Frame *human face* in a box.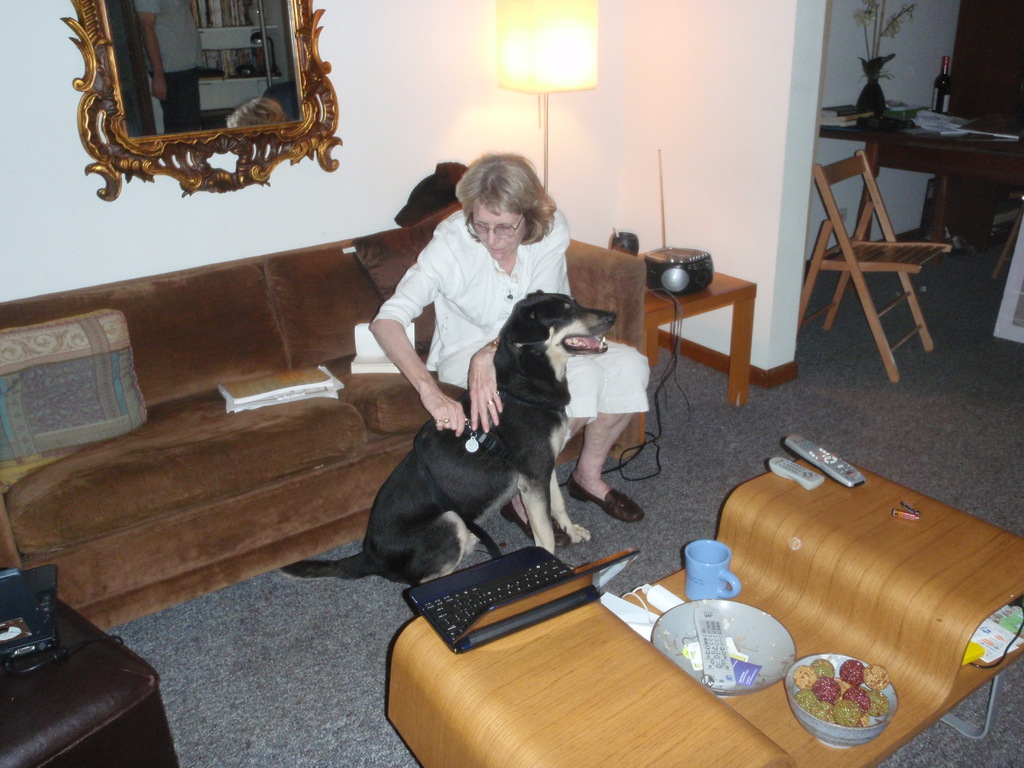
l=470, t=197, r=527, b=261.
